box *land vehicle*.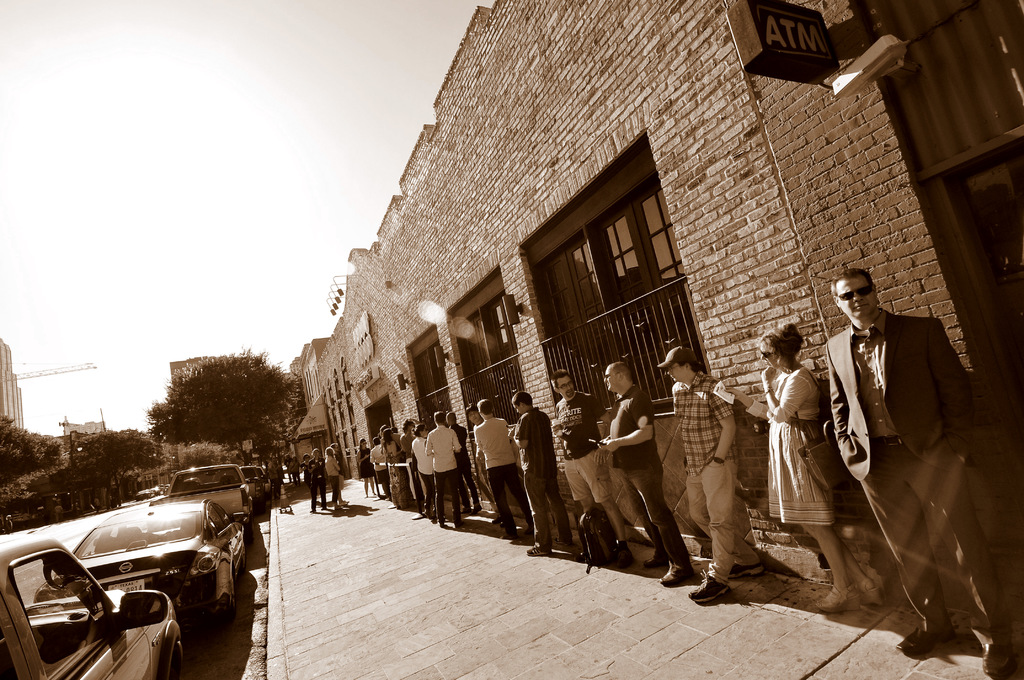
{"x1": 0, "y1": 533, "x2": 184, "y2": 679}.
